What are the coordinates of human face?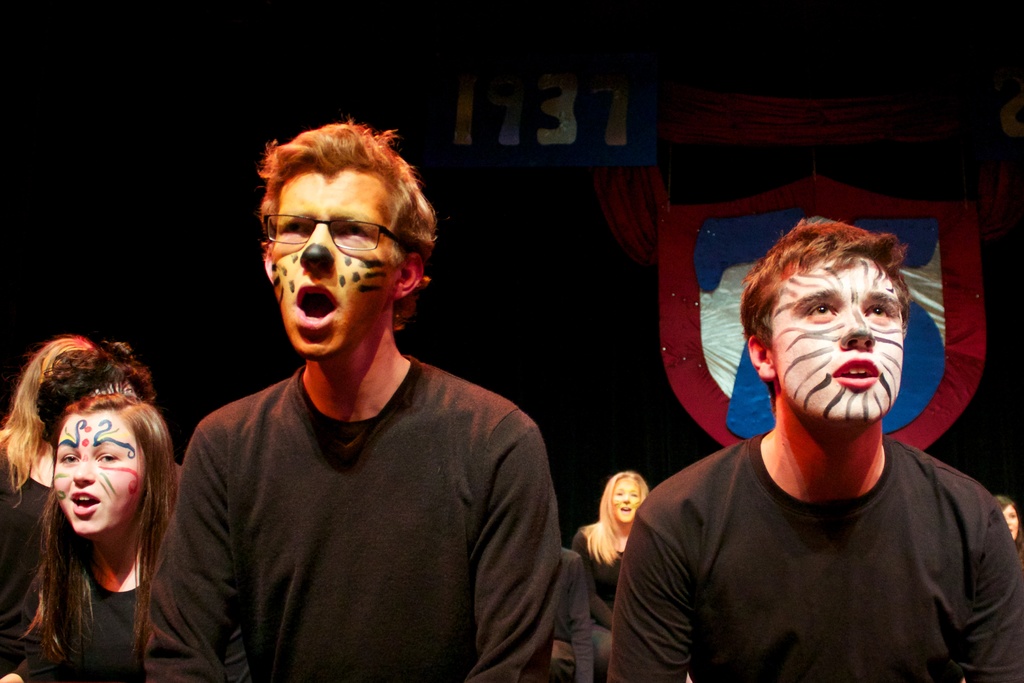
BBox(609, 473, 641, 525).
